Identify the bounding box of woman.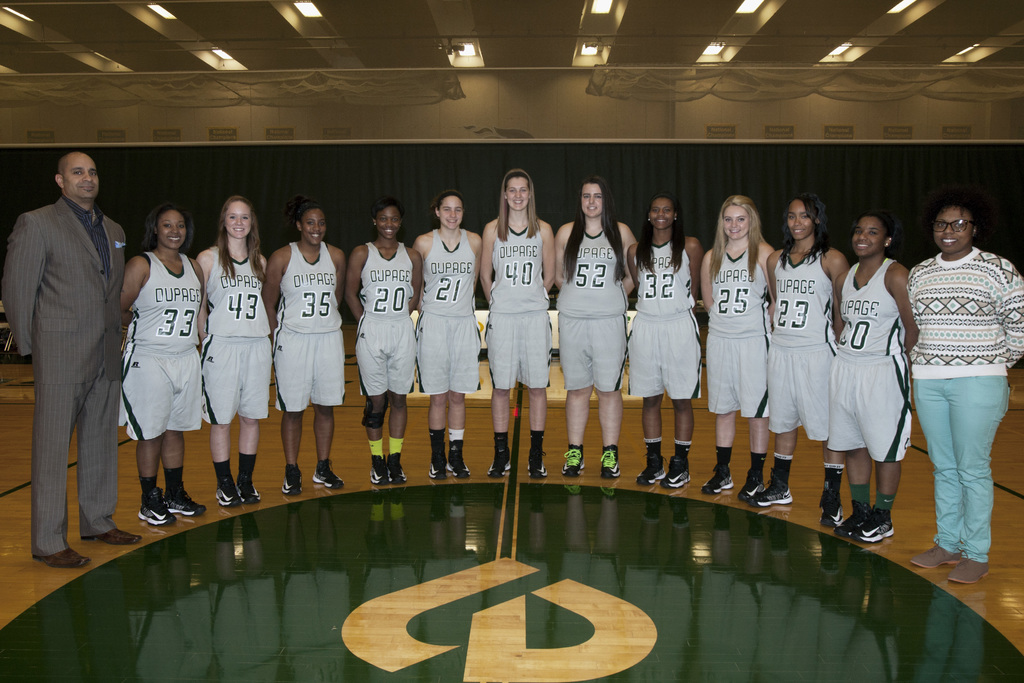
(479,167,557,478).
